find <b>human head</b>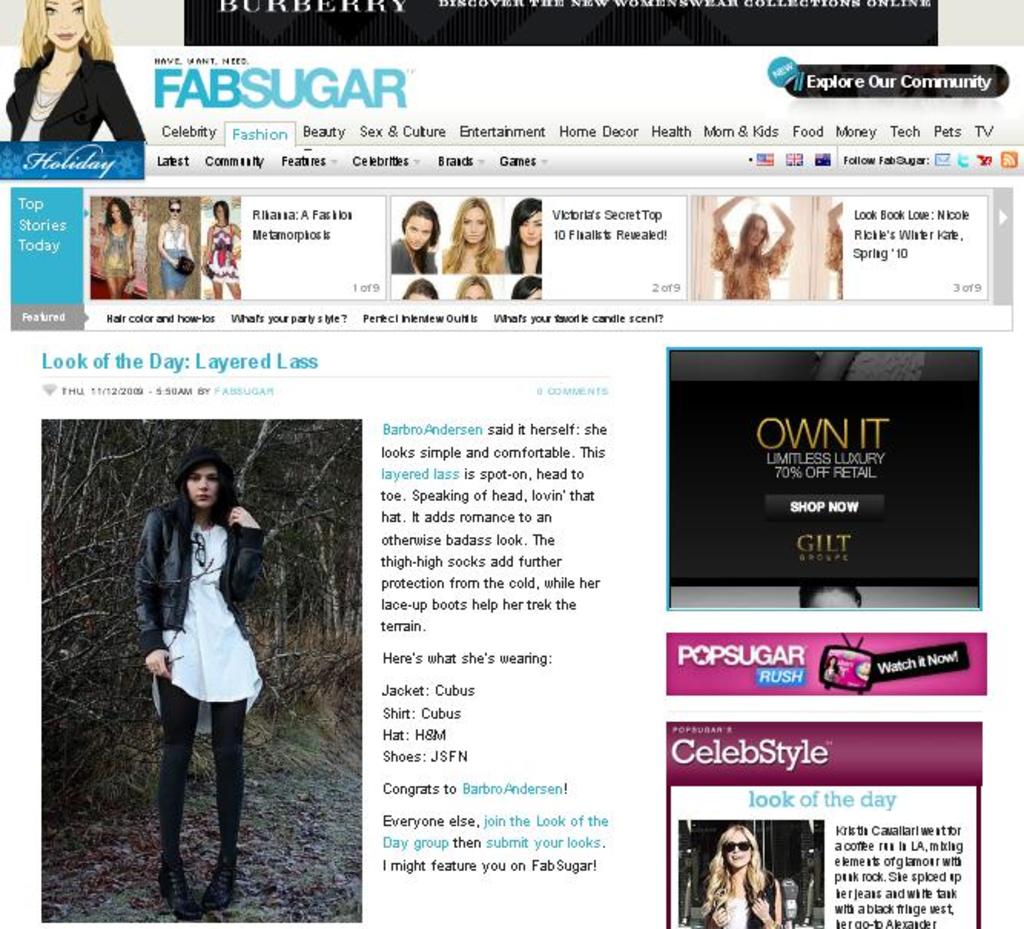
212/203/229/217
